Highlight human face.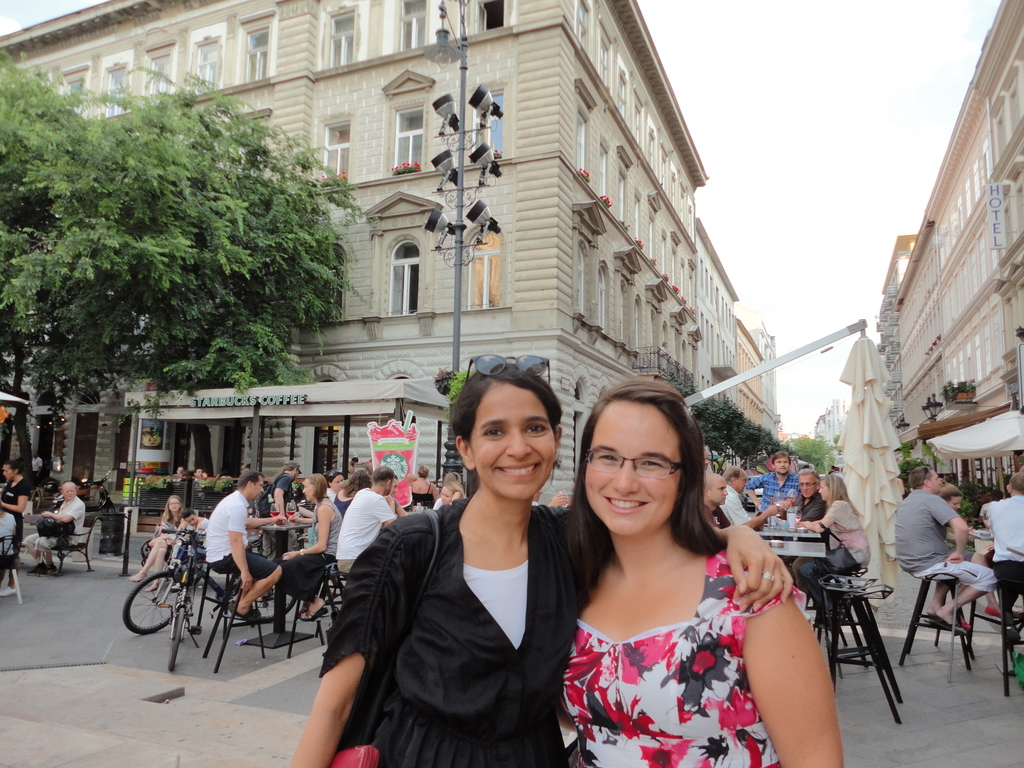
Highlighted region: [390, 476, 401, 497].
